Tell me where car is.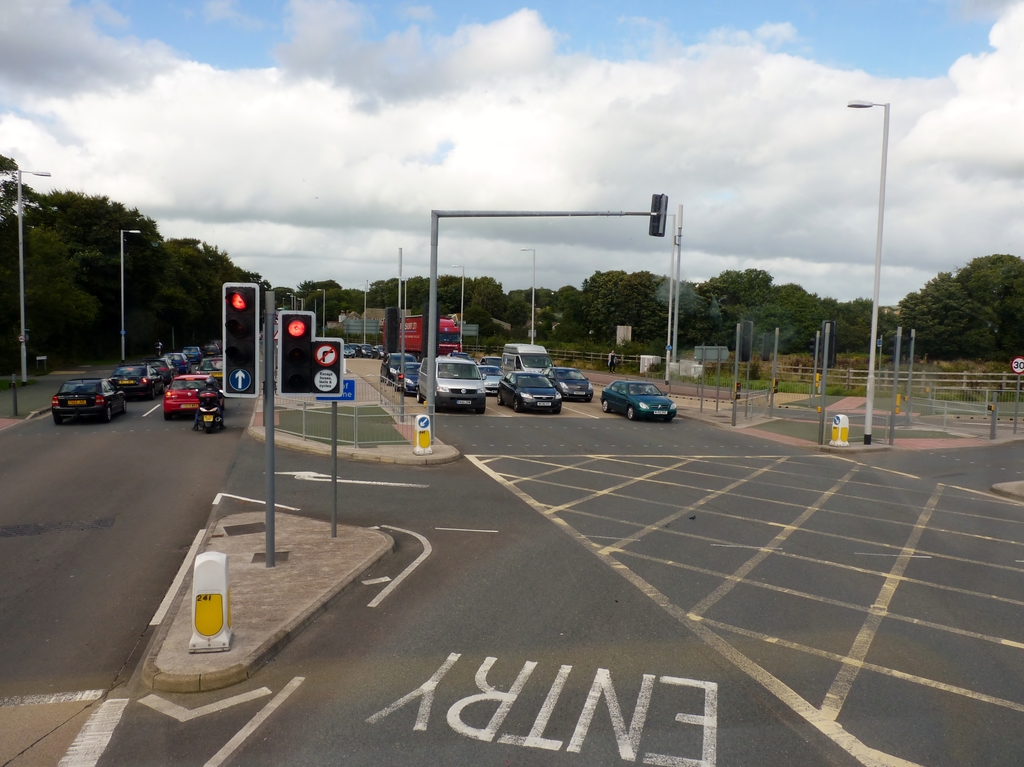
car is at l=395, t=359, r=435, b=401.
